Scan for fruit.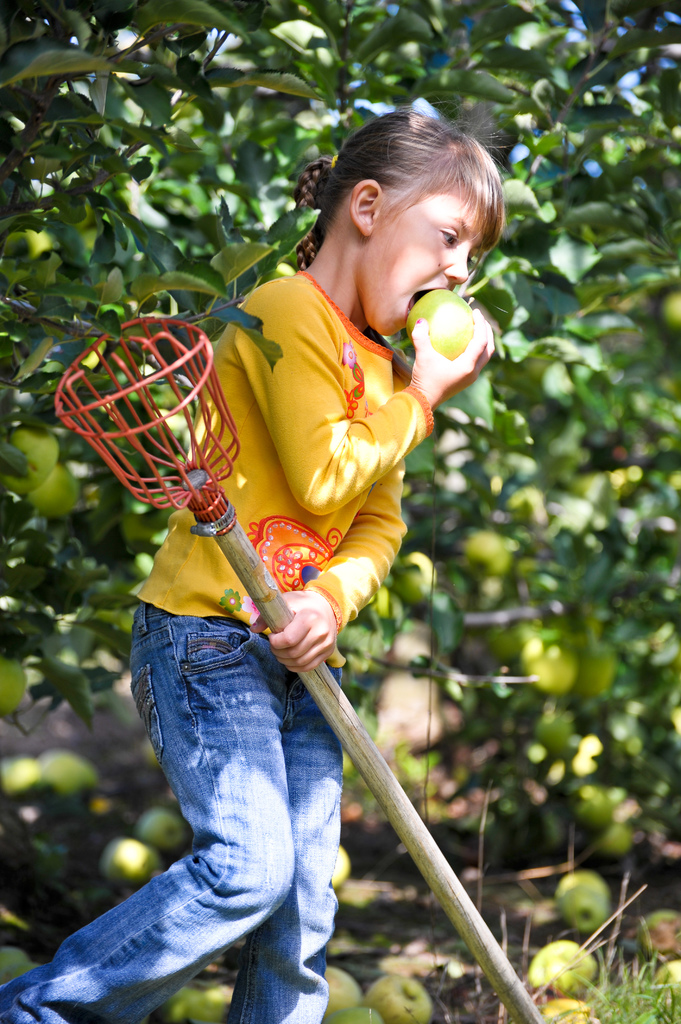
Scan result: (left=411, top=284, right=499, bottom=371).
